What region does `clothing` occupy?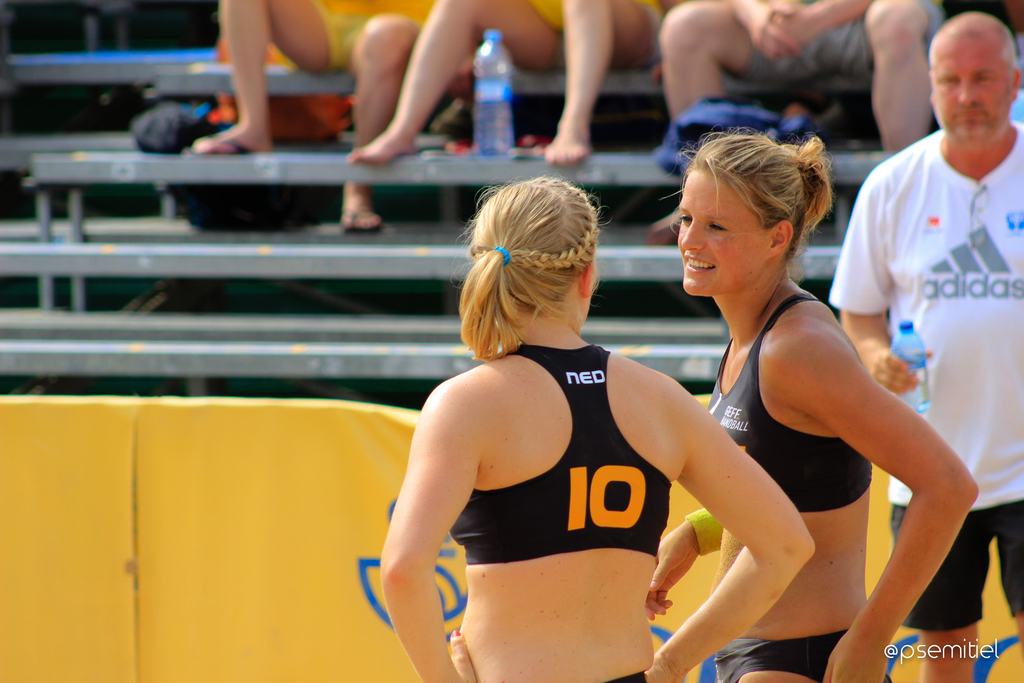
707 293 874 512.
